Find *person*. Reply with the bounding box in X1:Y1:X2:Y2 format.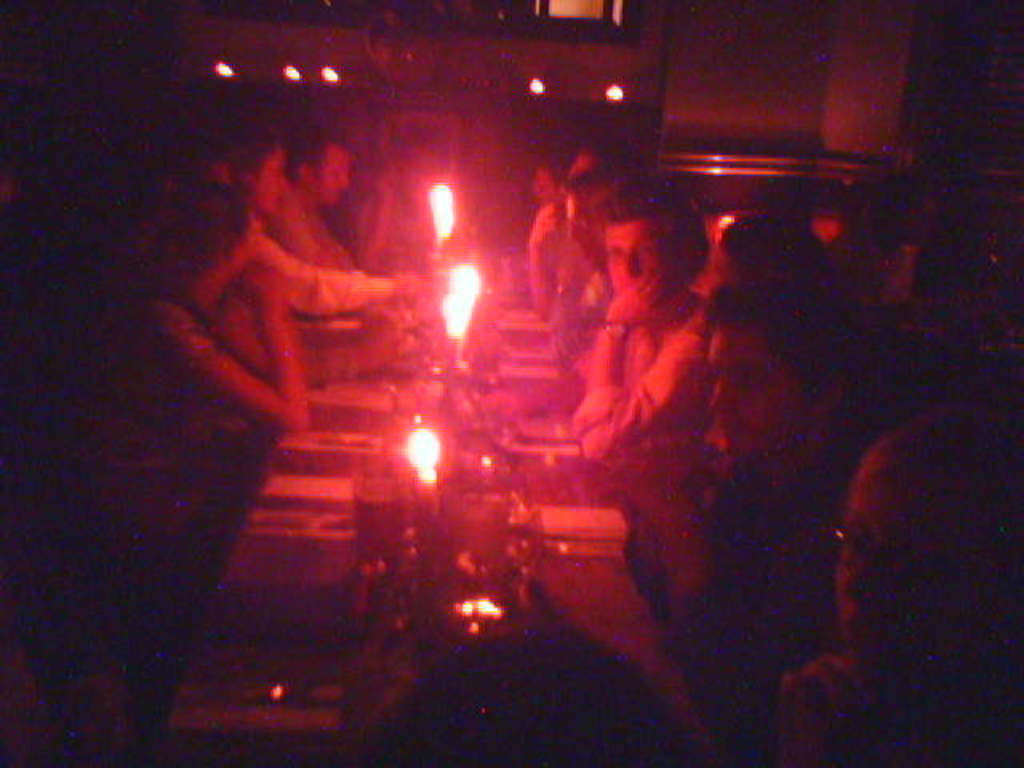
525:150:630:323.
